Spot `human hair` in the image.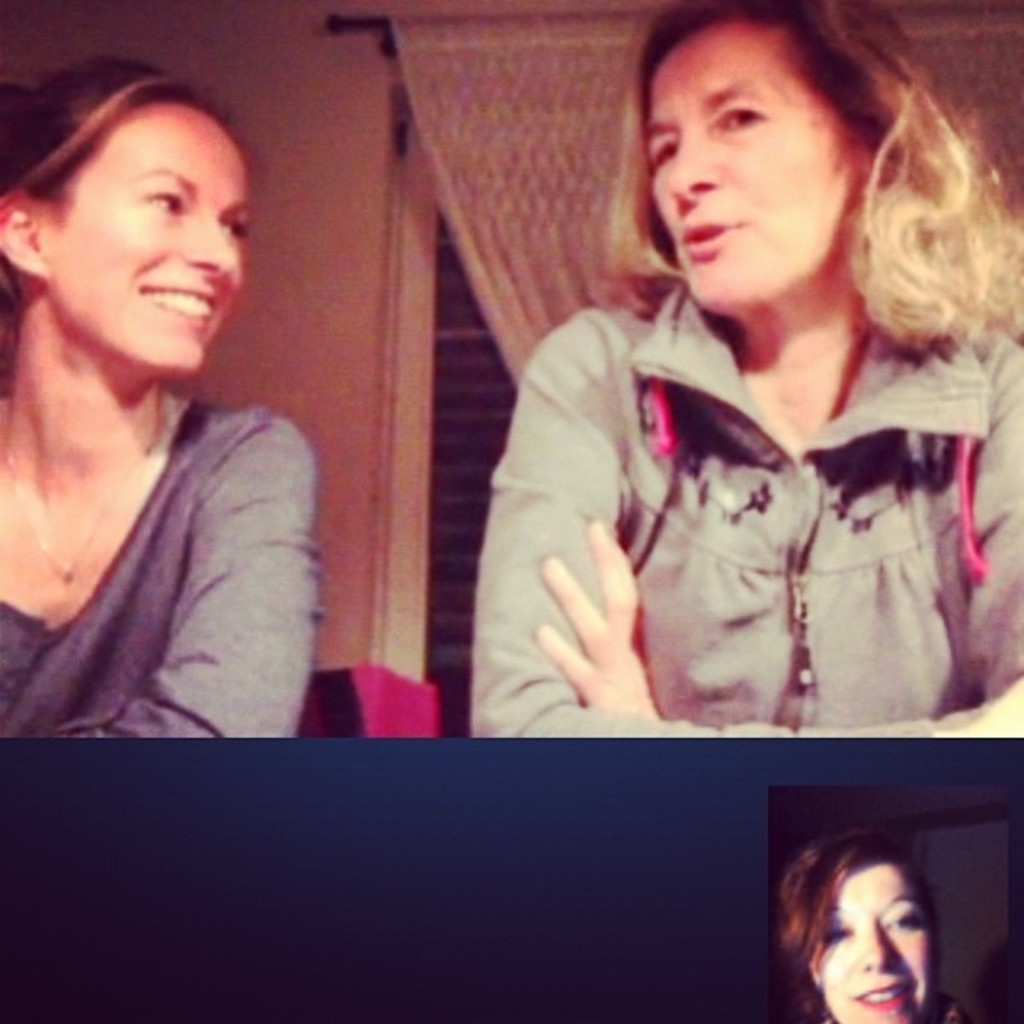
`human hair` found at 0 52 197 311.
